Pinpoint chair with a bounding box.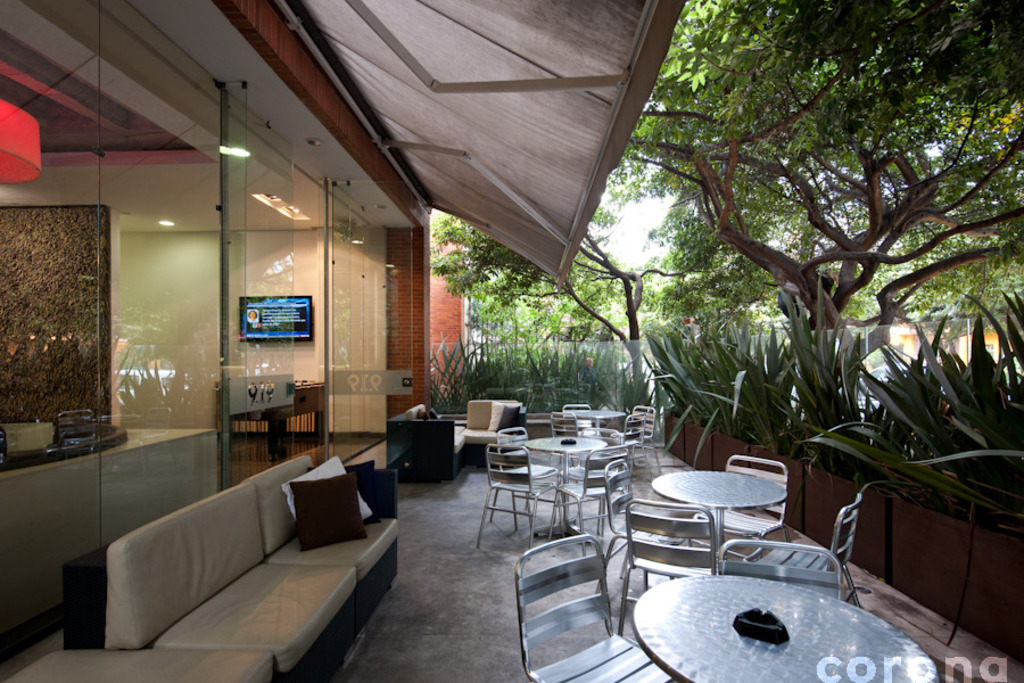
box=[570, 444, 633, 556].
